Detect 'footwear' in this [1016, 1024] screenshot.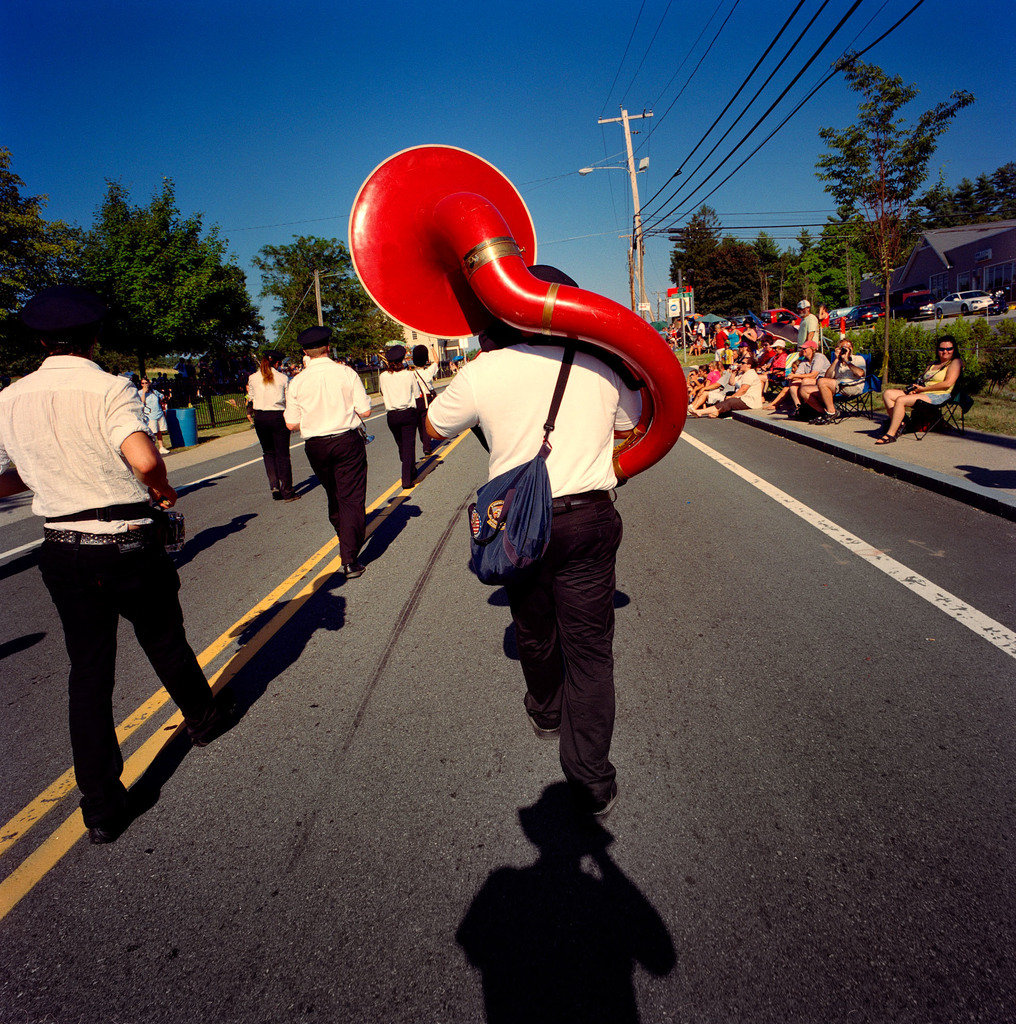
Detection: 876 433 896 443.
